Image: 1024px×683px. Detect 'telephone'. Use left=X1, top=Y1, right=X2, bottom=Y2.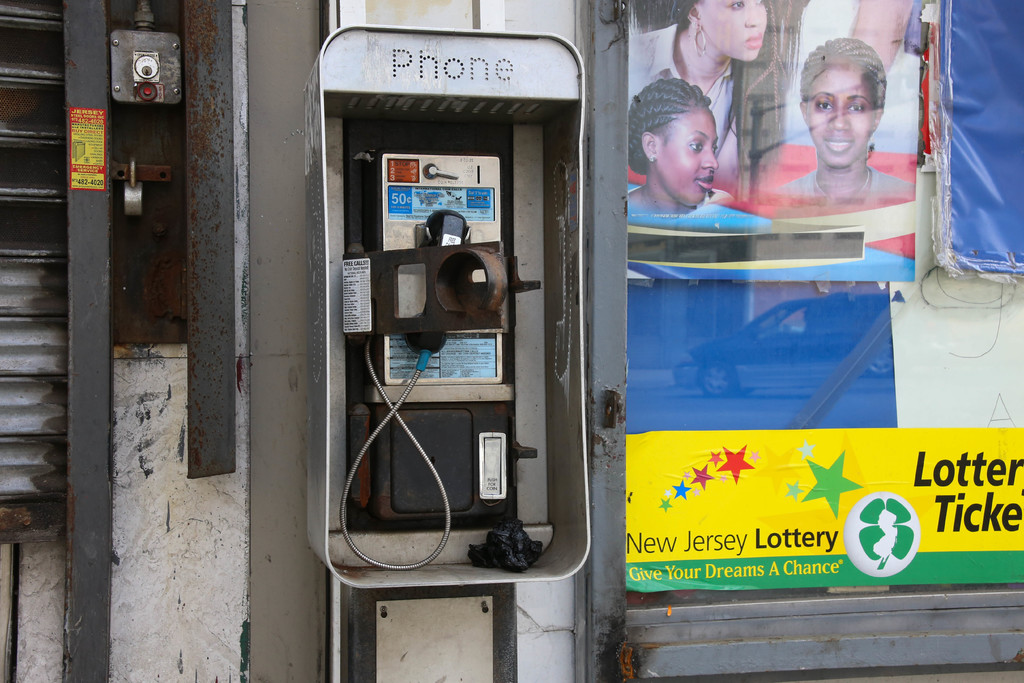
left=318, top=84, right=580, bottom=614.
